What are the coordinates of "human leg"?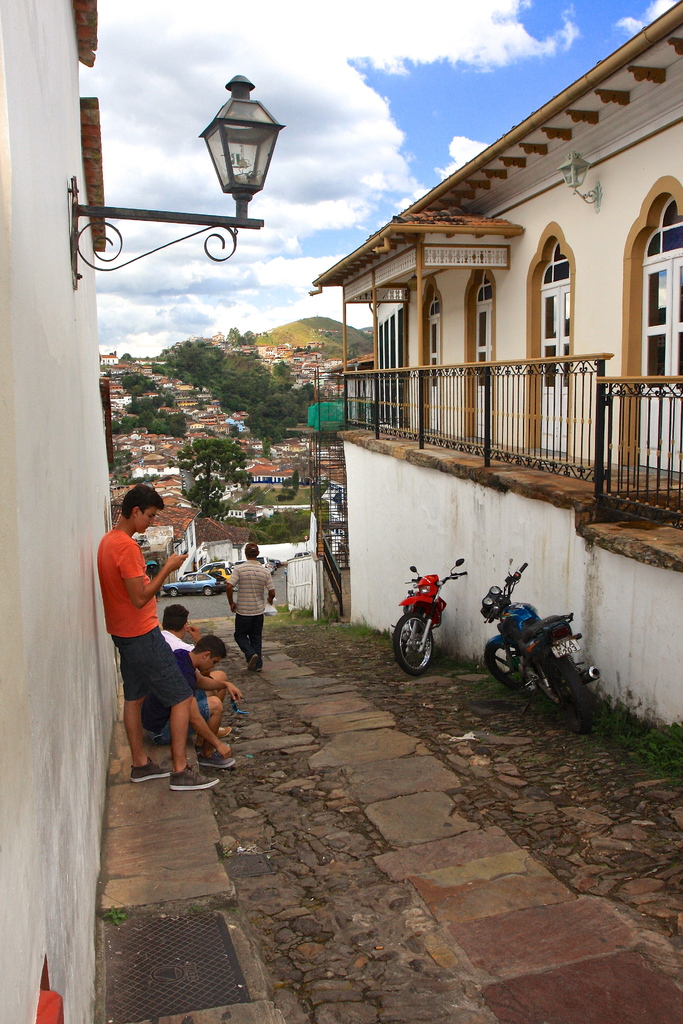
region(160, 691, 236, 769).
